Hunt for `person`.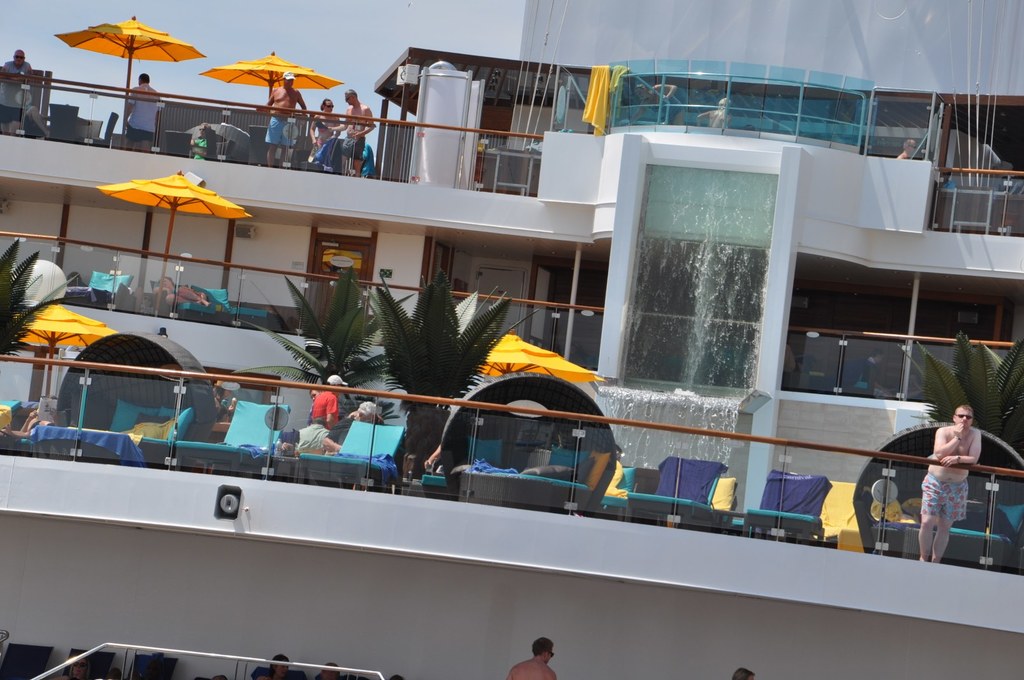
Hunted down at [504, 639, 558, 679].
